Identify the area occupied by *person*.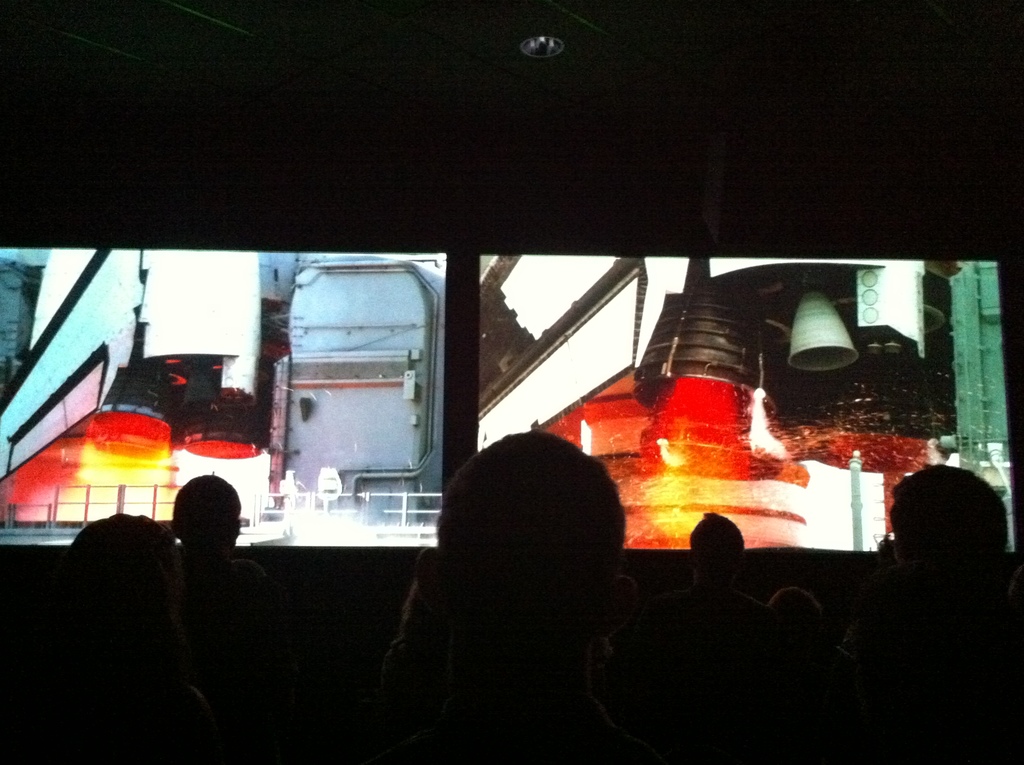
Area: BBox(383, 430, 690, 764).
